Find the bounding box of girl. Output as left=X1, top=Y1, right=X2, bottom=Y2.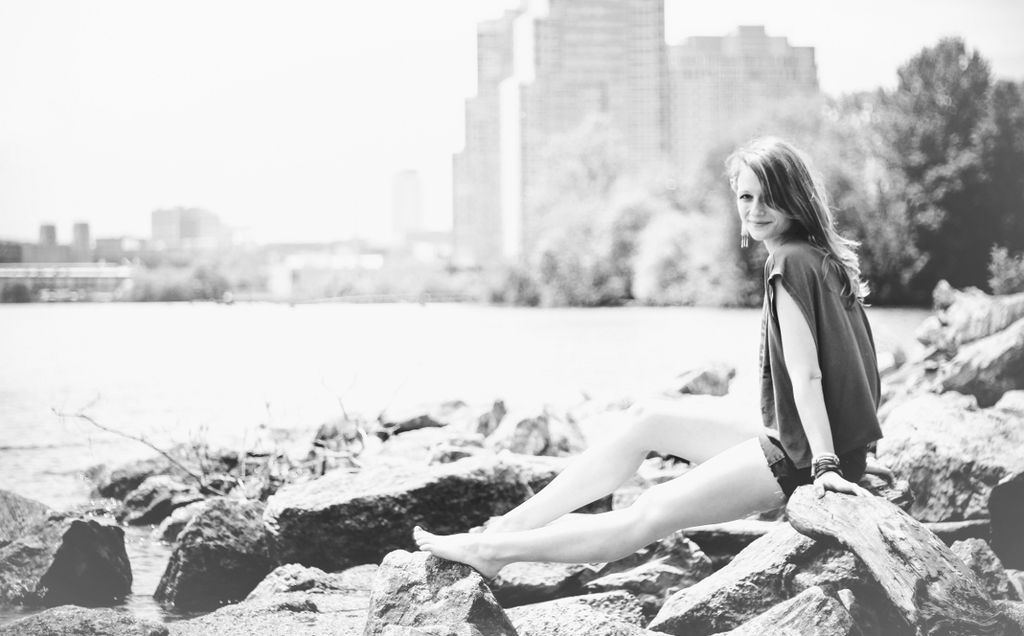
left=410, top=139, right=881, bottom=581.
